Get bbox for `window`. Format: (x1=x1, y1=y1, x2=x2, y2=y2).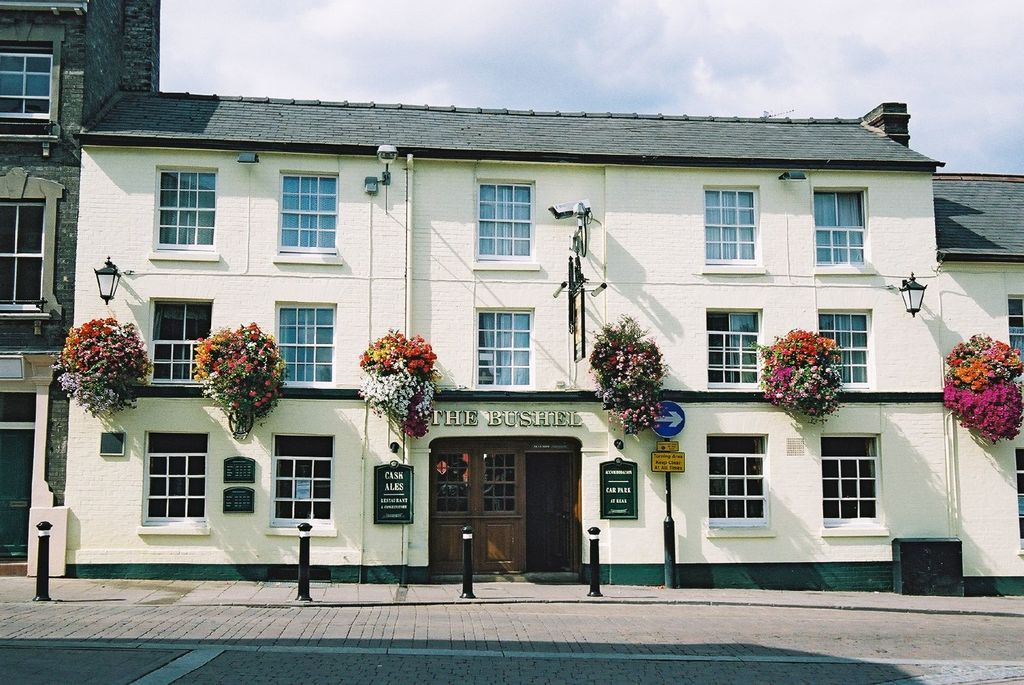
(x1=708, y1=310, x2=762, y2=388).
